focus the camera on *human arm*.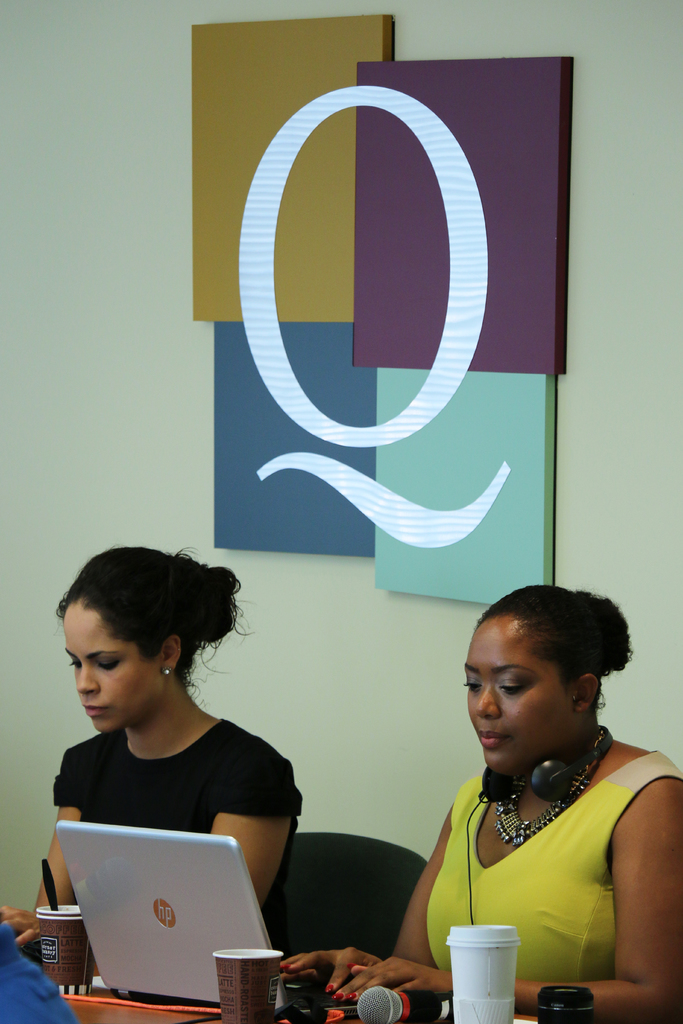
Focus region: detection(0, 746, 93, 953).
